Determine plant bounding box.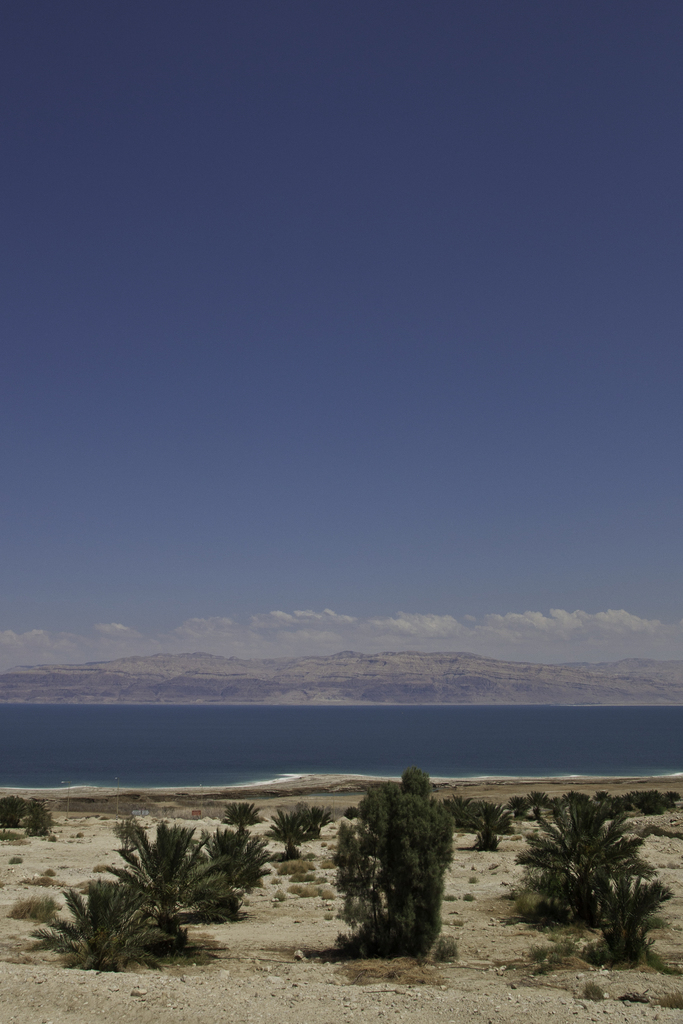
Determined: BBox(197, 821, 272, 907).
